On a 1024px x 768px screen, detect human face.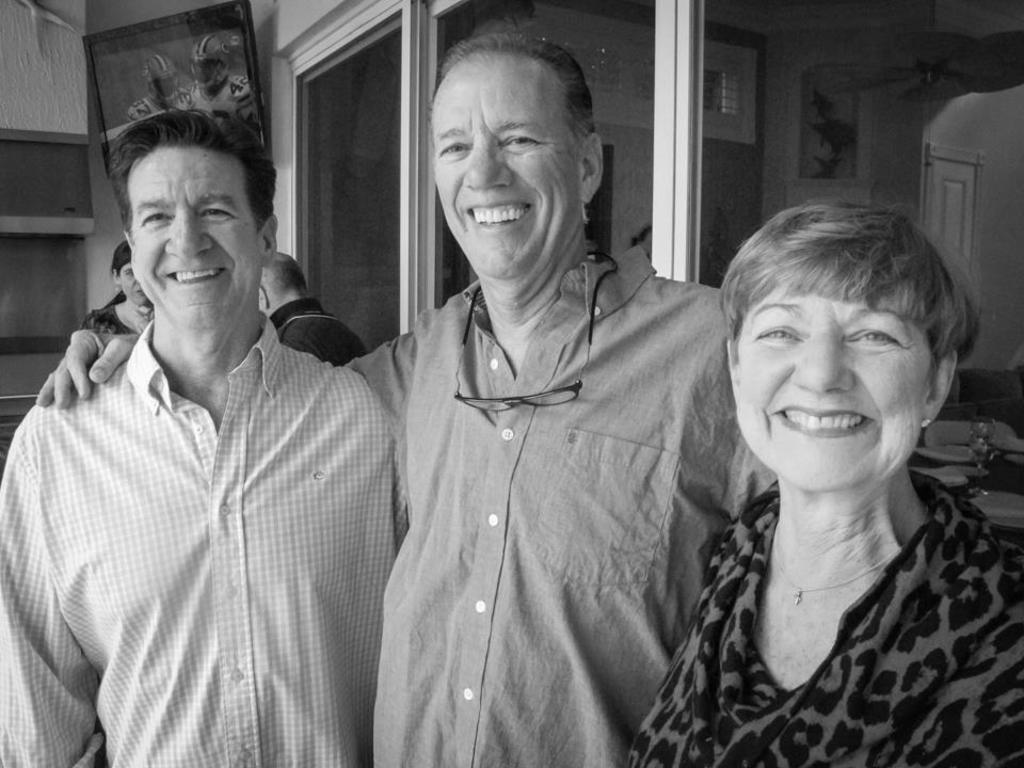
bbox=(732, 278, 933, 497).
